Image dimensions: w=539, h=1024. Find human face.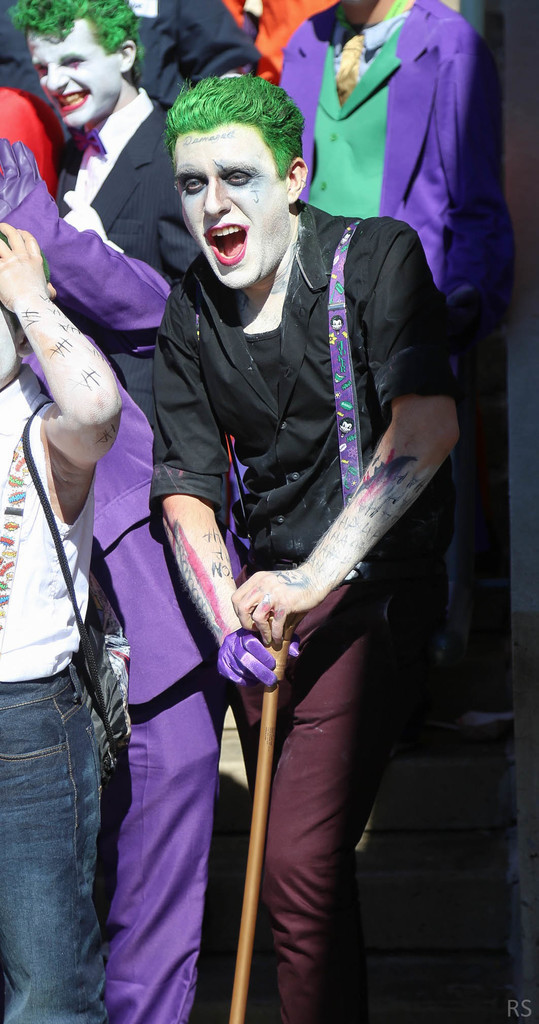
crop(171, 123, 288, 285).
